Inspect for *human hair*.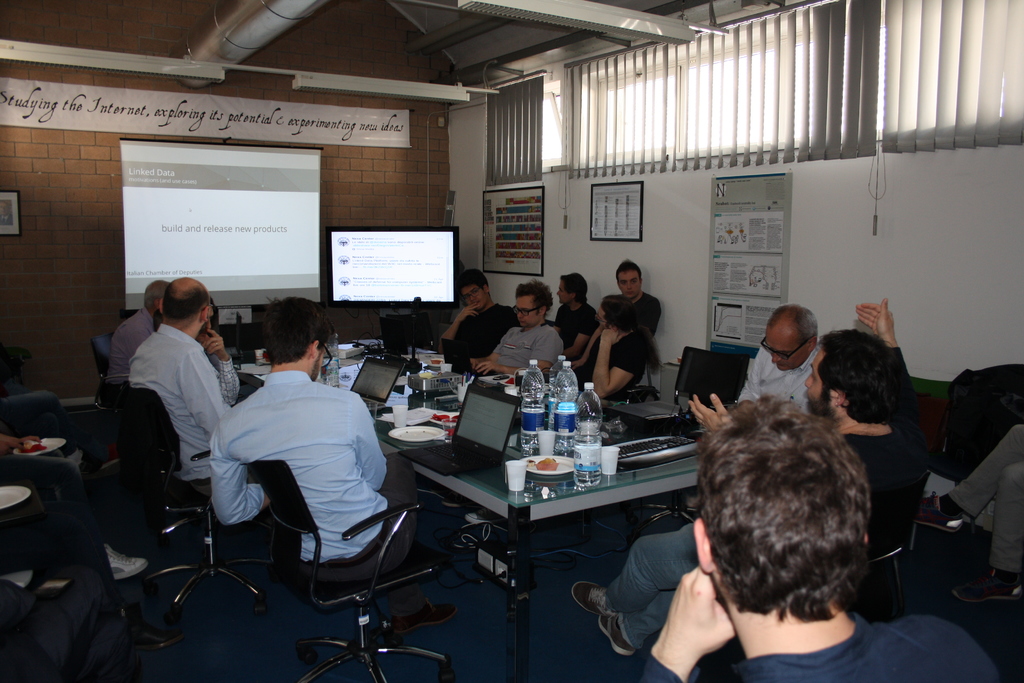
Inspection: bbox=(264, 294, 331, 363).
